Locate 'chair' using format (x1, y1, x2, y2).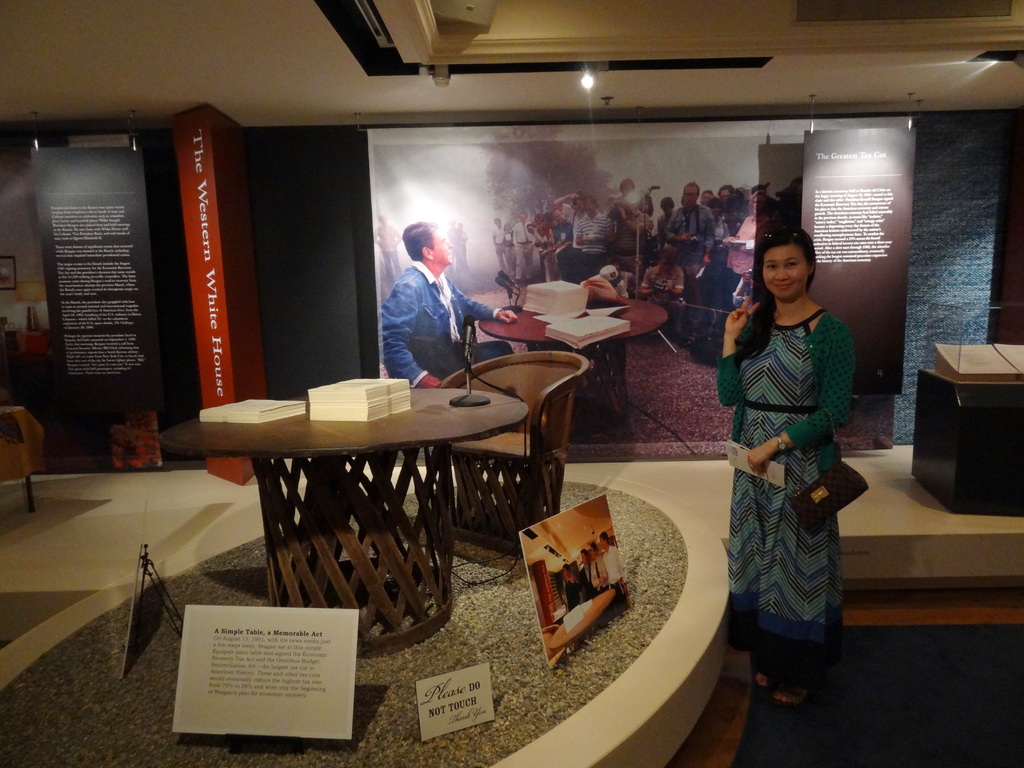
(445, 308, 579, 570).
